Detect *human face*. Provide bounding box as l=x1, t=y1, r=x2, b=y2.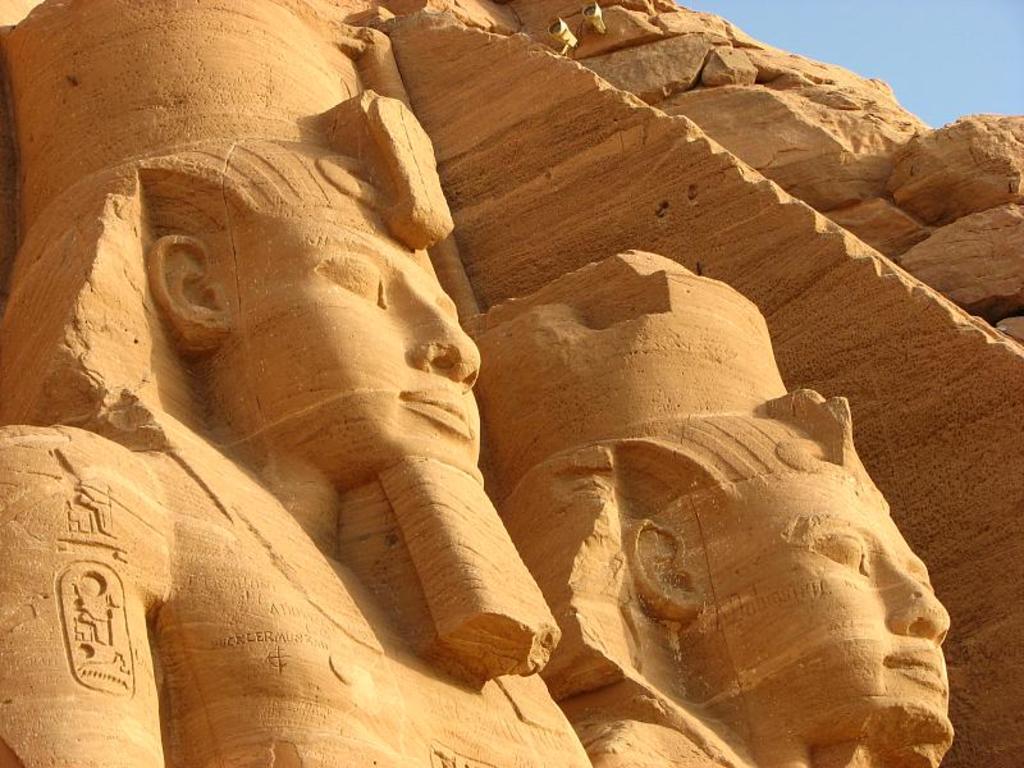
l=681, t=479, r=954, b=735.
